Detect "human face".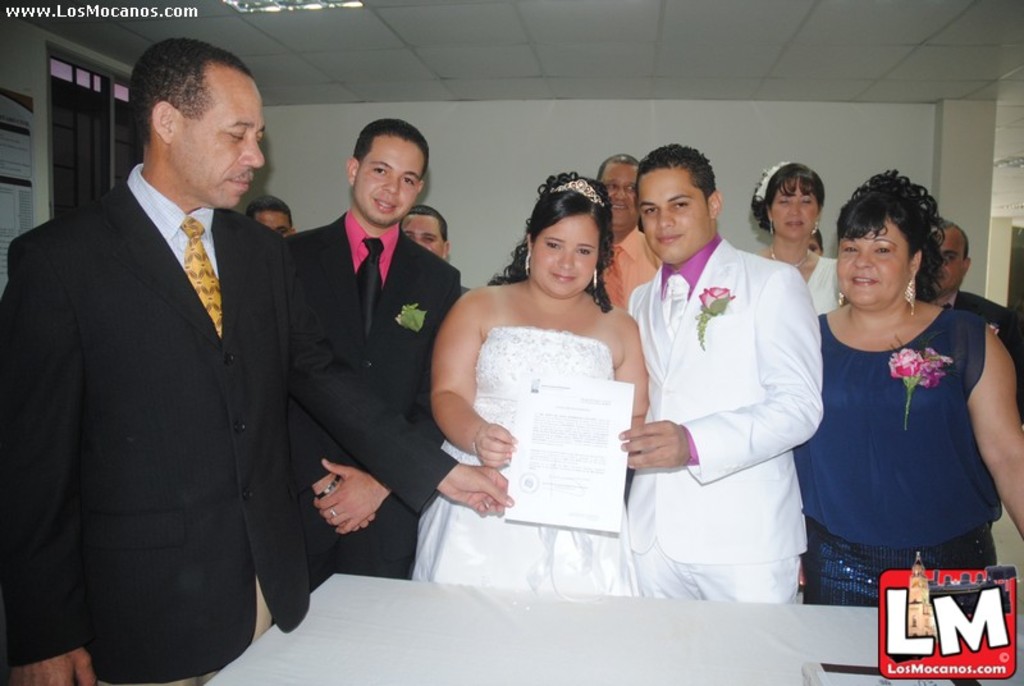
Detected at (404,215,448,257).
